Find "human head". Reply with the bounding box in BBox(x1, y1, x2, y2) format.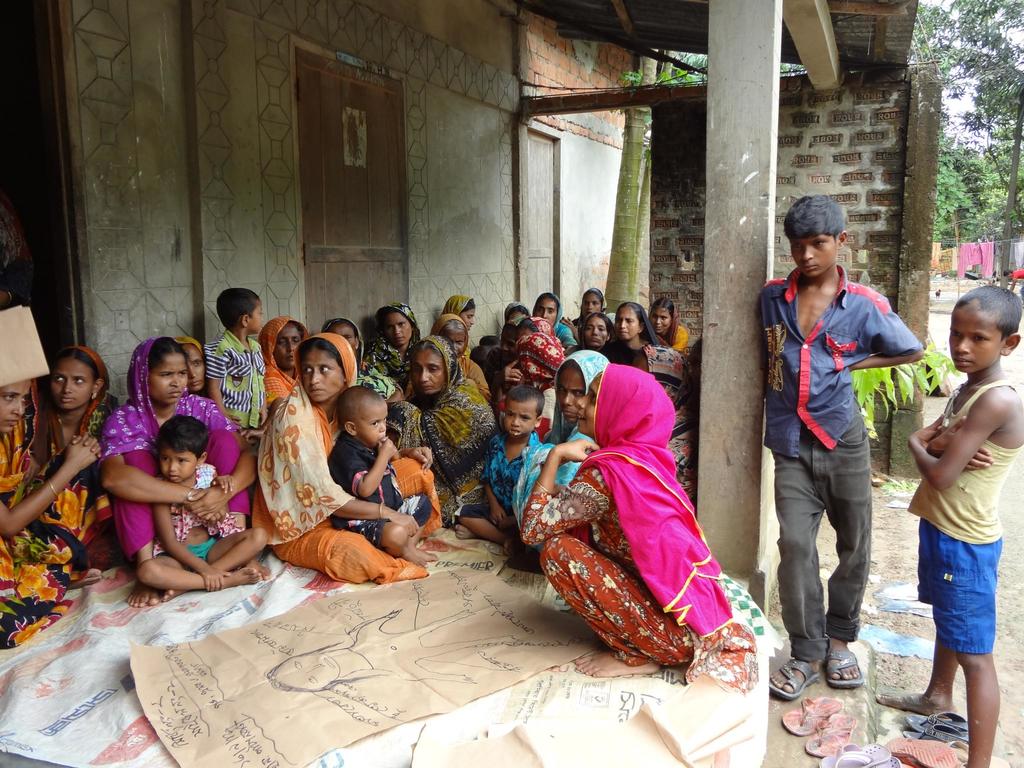
BBox(503, 315, 552, 351).
